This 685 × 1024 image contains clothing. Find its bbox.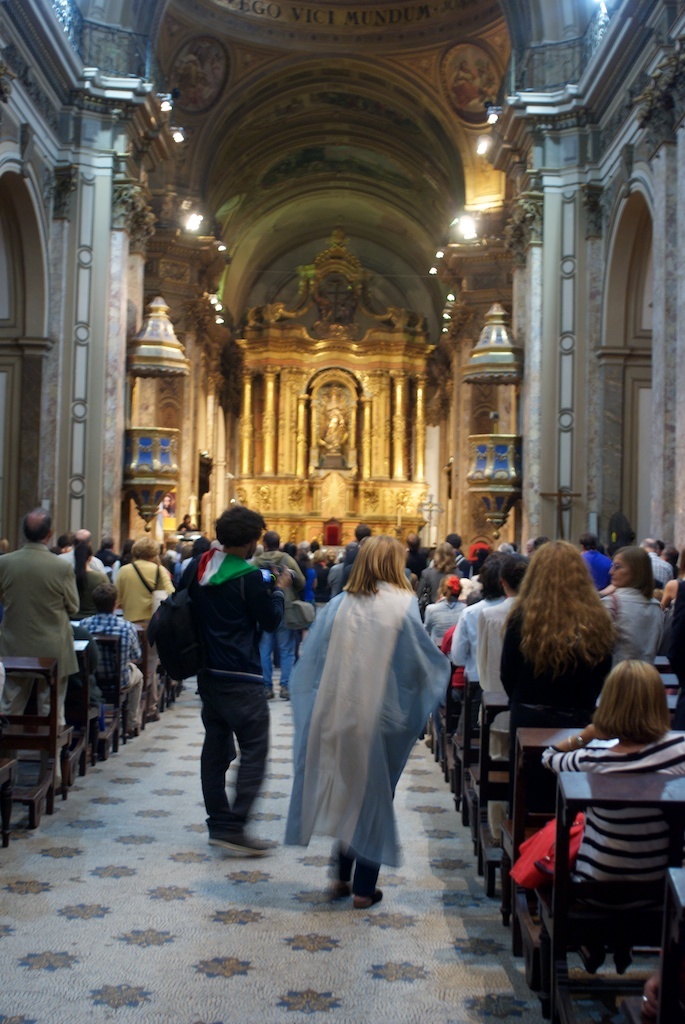
(left=72, top=557, right=111, bottom=598).
